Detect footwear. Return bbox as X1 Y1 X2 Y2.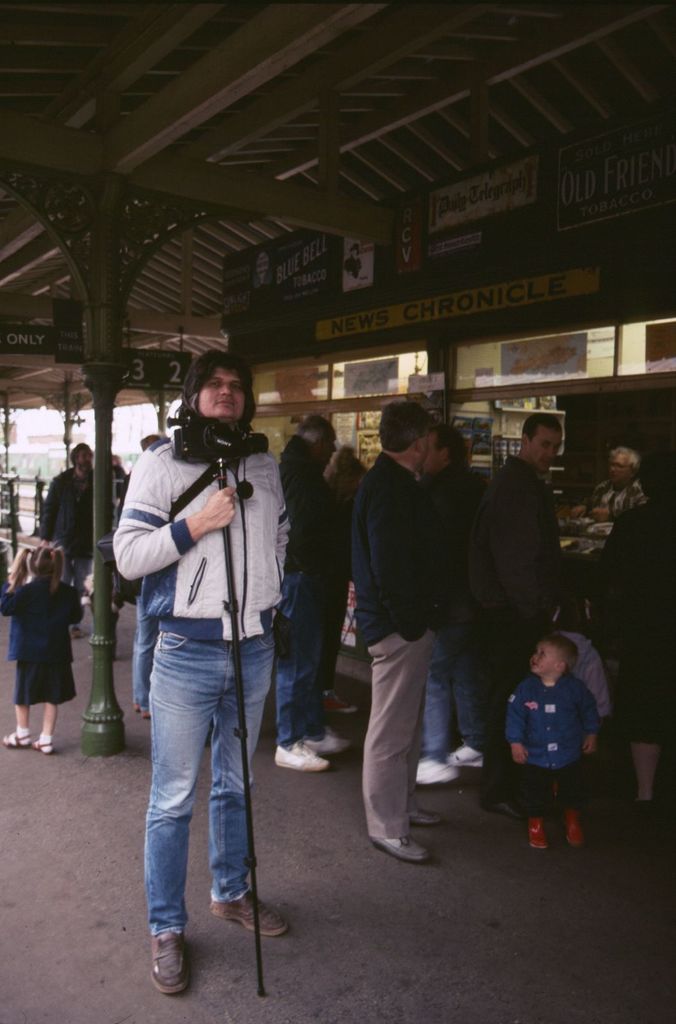
369 837 433 865.
